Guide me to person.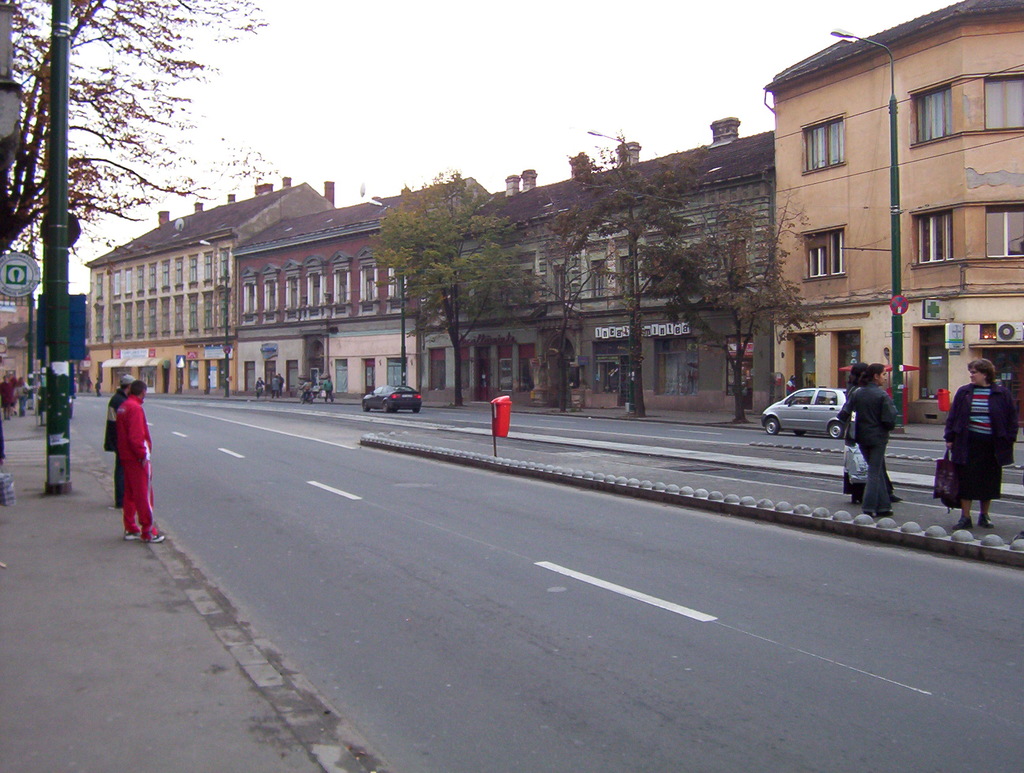
Guidance: x1=250 y1=375 x2=266 y2=400.
